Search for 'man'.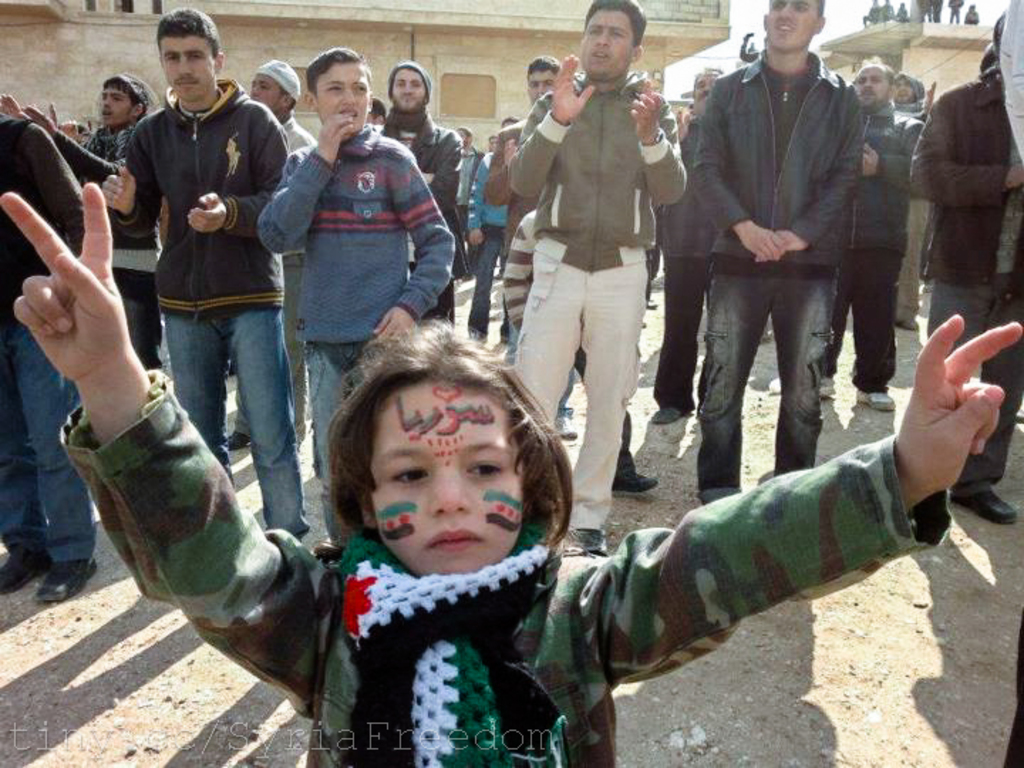
Found at (left=661, top=68, right=735, bottom=420).
